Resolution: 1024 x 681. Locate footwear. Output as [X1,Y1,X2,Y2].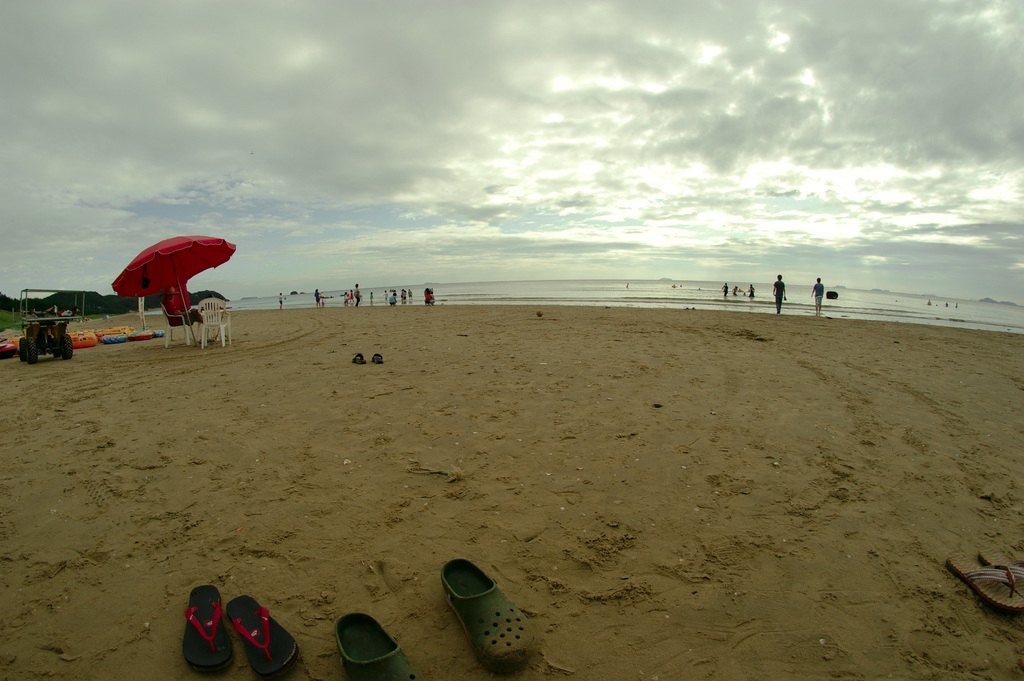
[178,584,236,670].
